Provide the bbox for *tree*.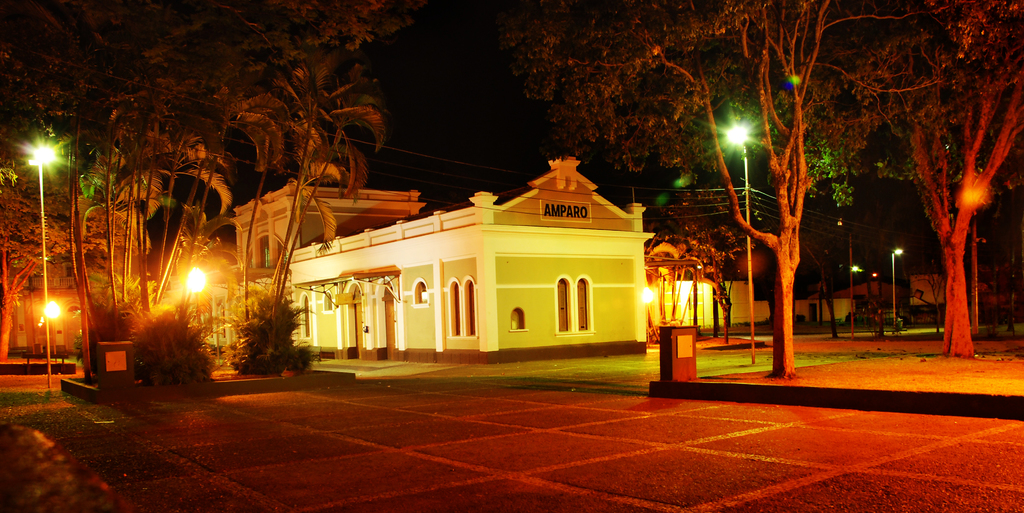
region(0, 149, 128, 374).
